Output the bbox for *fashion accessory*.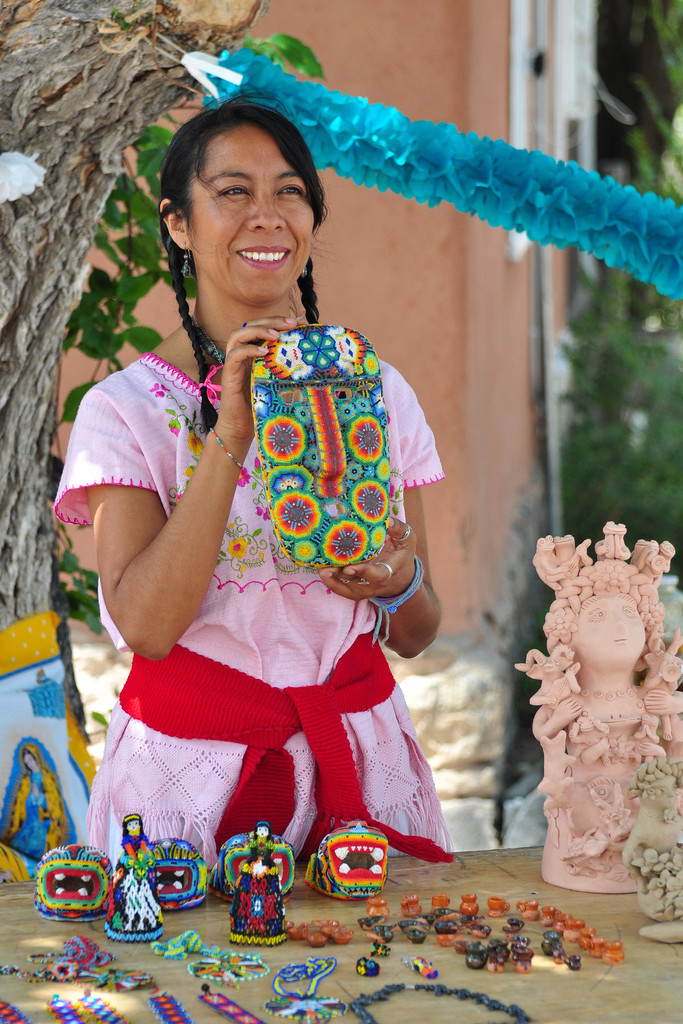
BBox(37, 811, 299, 948).
